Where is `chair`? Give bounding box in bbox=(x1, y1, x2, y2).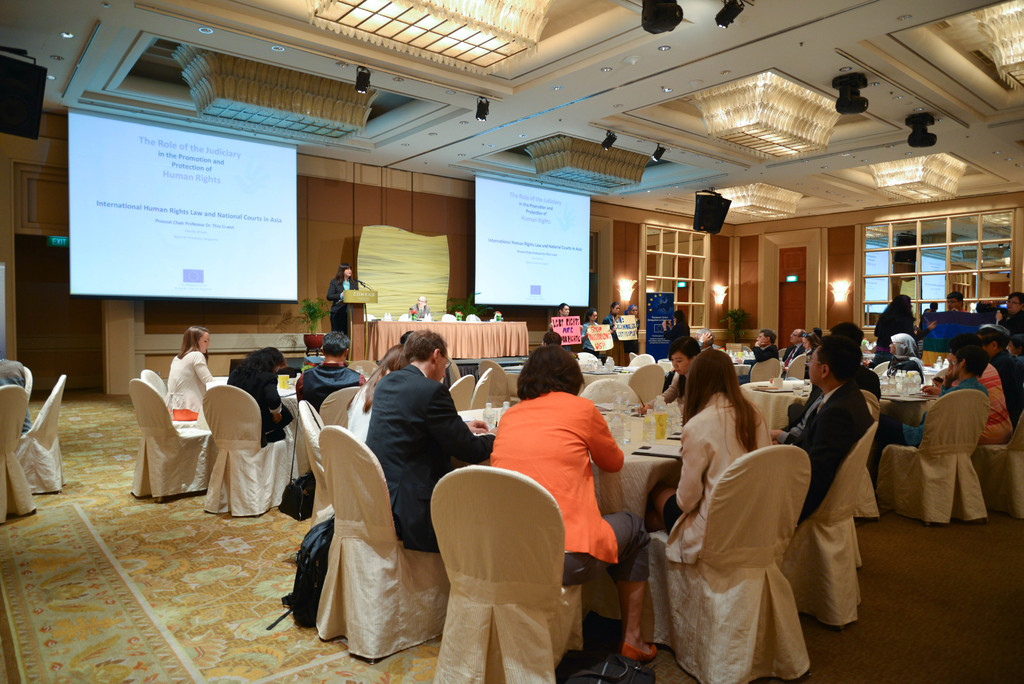
bbox=(640, 443, 812, 683).
